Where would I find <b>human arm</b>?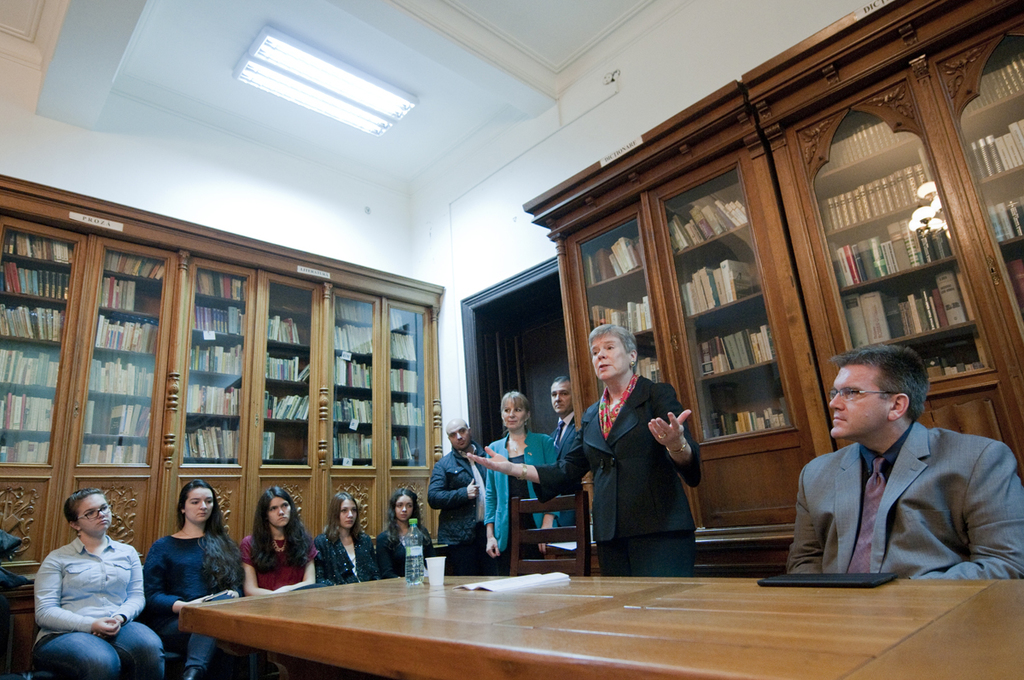
At BBox(276, 537, 320, 599).
